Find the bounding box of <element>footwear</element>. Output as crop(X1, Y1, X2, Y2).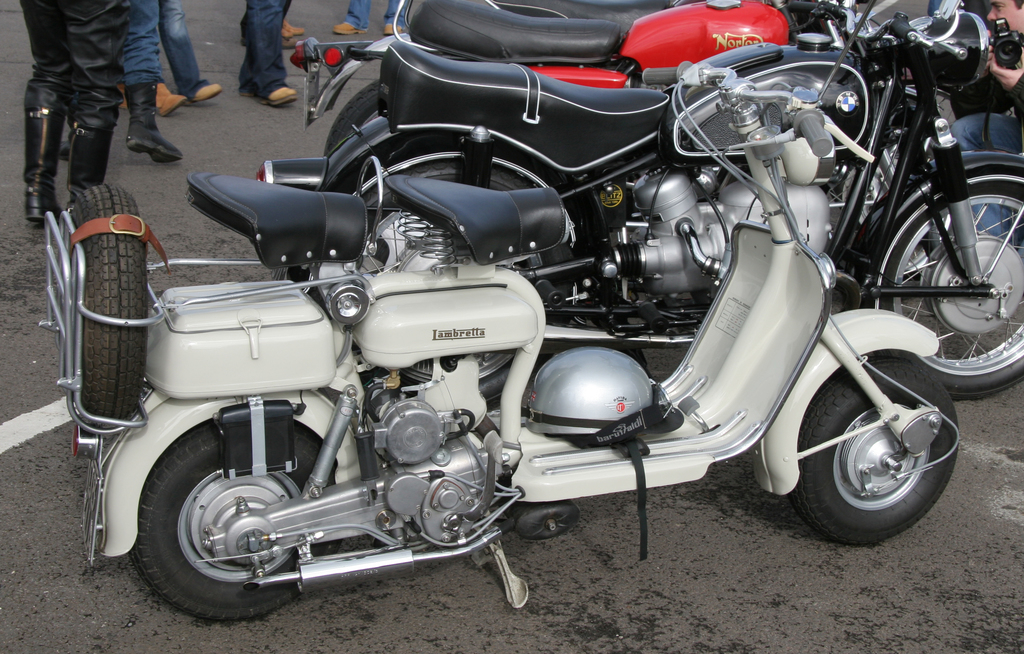
crop(67, 77, 114, 200).
